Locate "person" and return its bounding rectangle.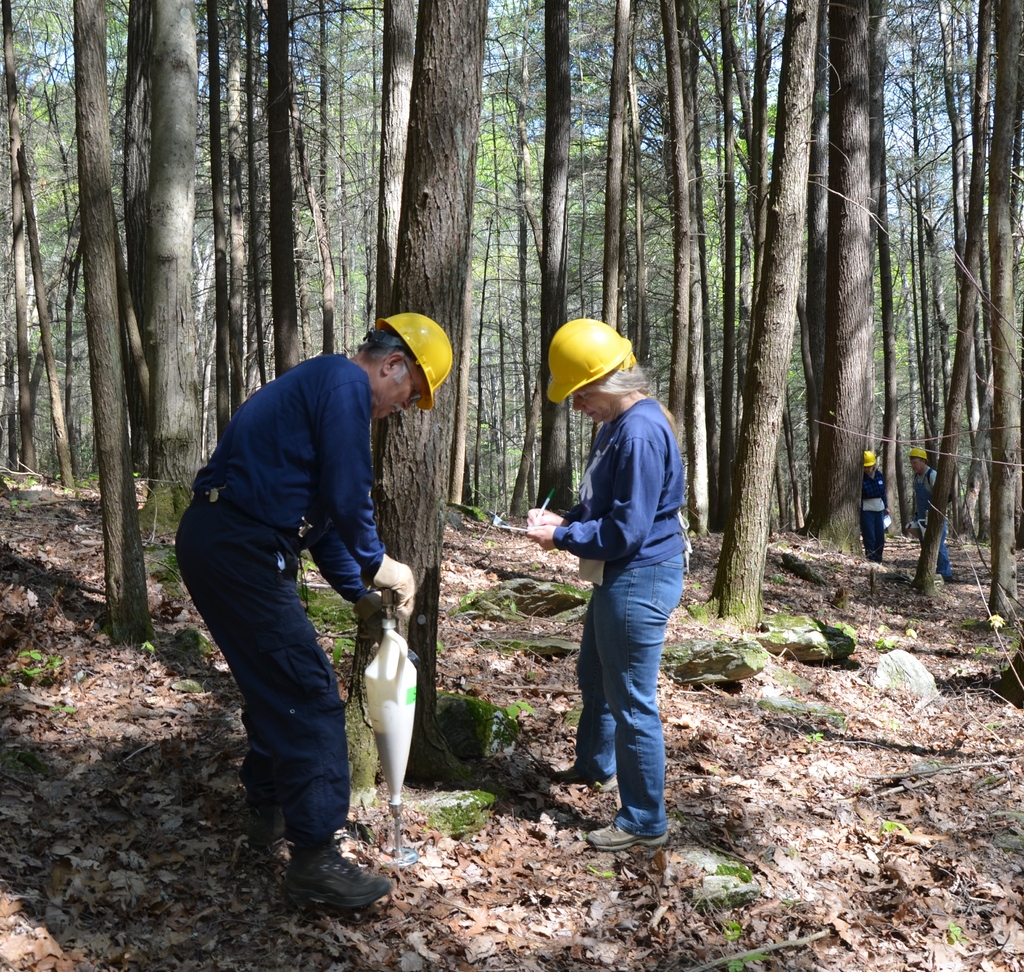
159:311:453:918.
